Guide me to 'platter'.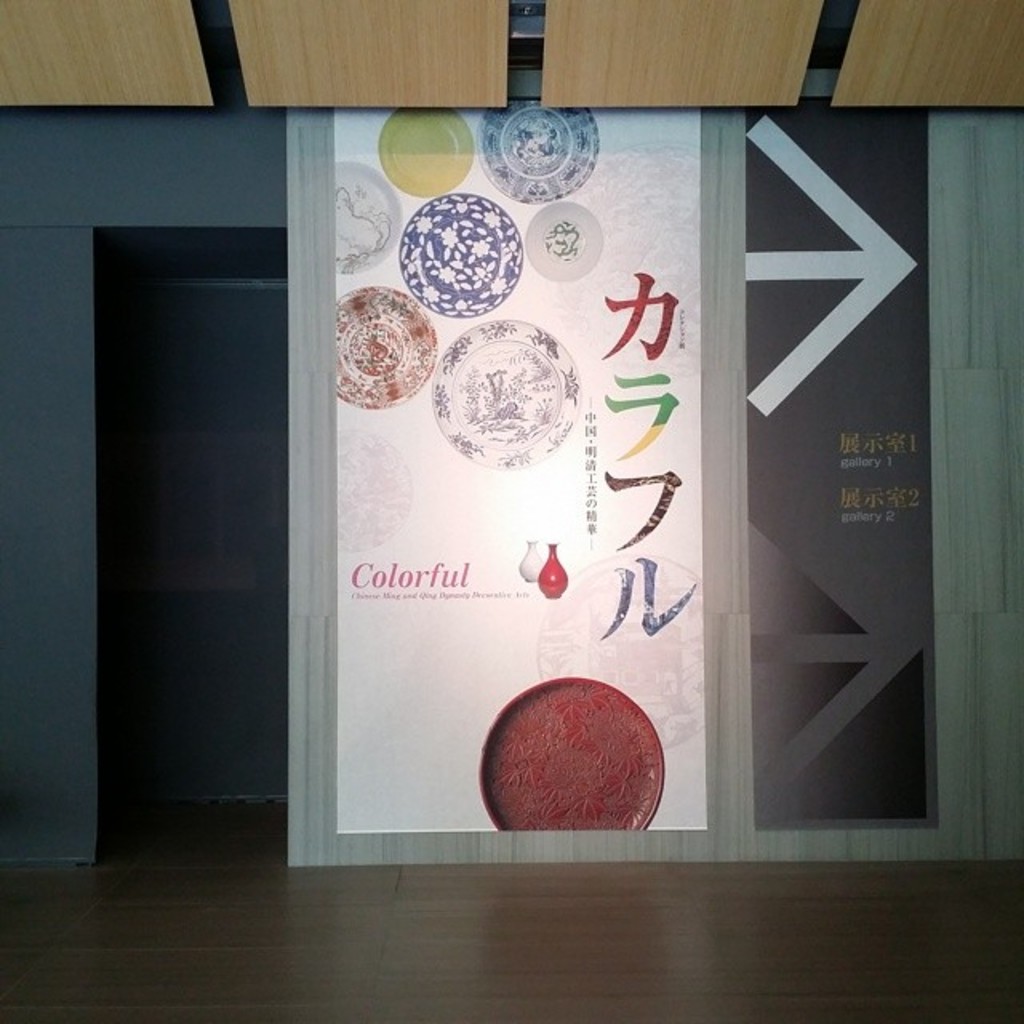
Guidance: <box>336,162,397,270</box>.
